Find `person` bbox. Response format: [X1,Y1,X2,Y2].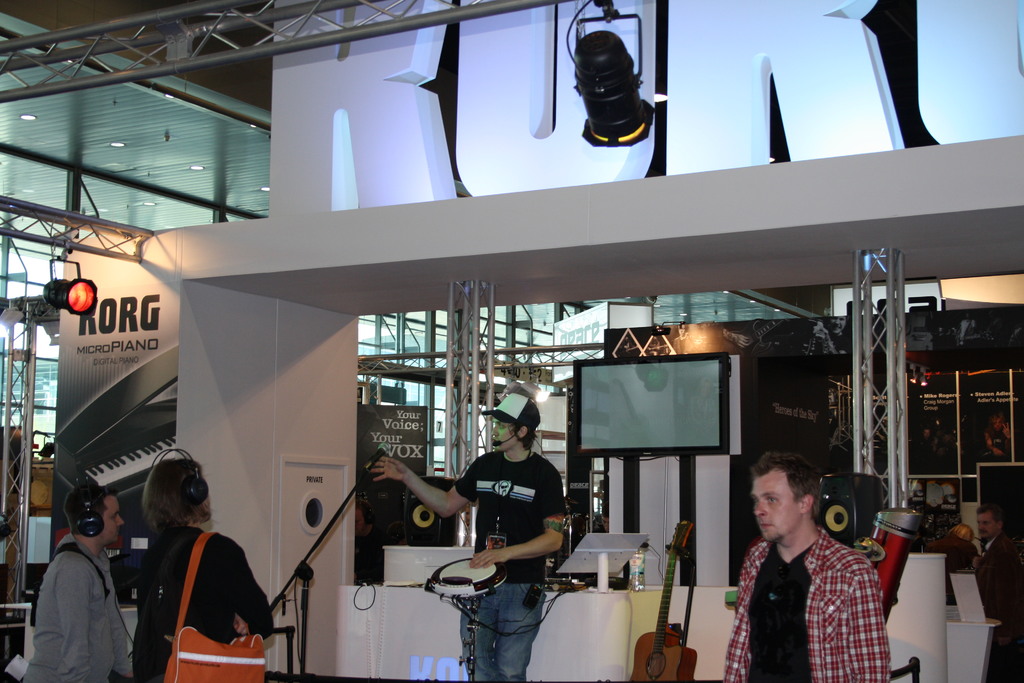
[924,525,977,603].
